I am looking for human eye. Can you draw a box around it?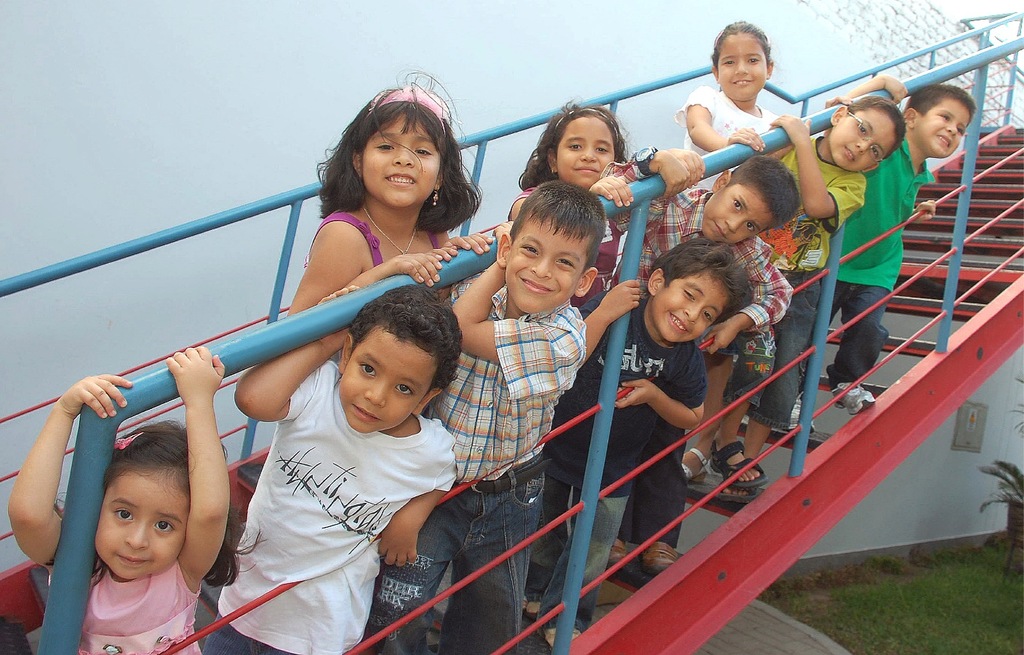
Sure, the bounding box is crop(732, 195, 745, 211).
